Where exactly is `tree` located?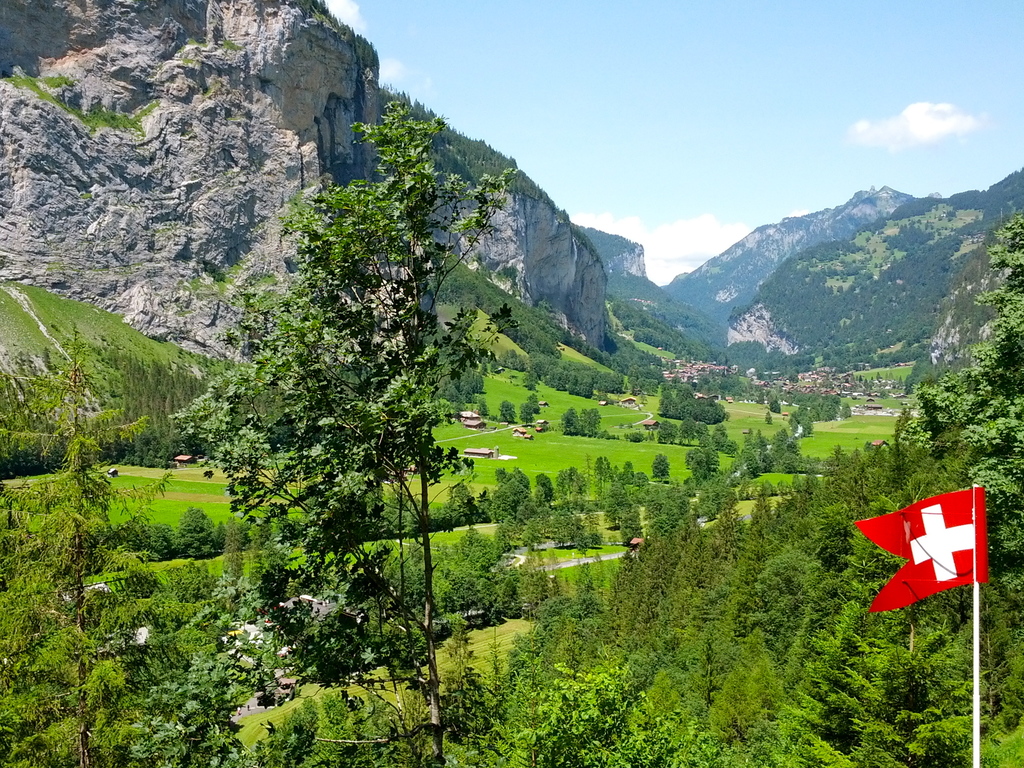
Its bounding box is (504,667,696,767).
